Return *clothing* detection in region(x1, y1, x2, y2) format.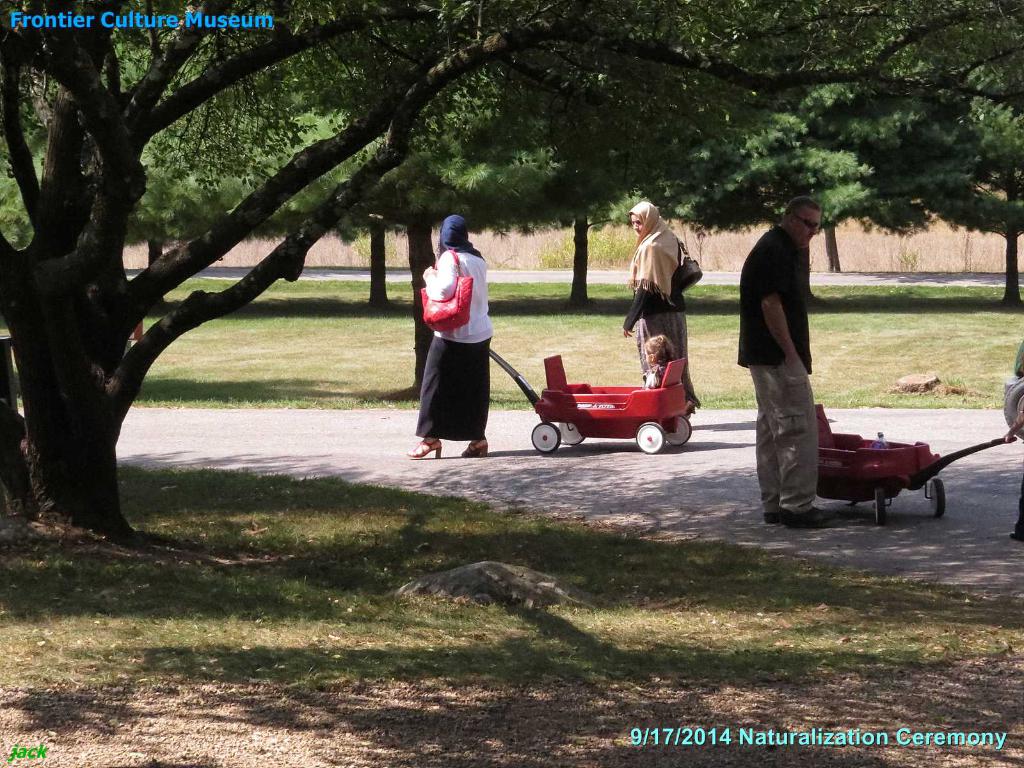
region(627, 219, 706, 416).
